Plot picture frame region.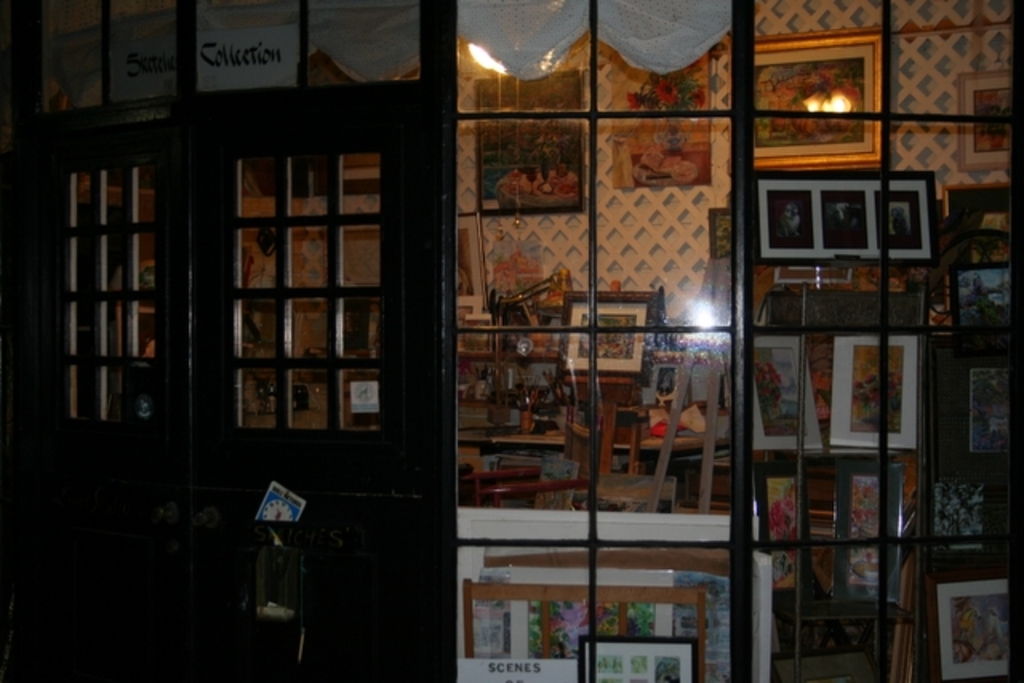
Plotted at <bbox>928, 339, 1022, 480</bbox>.
